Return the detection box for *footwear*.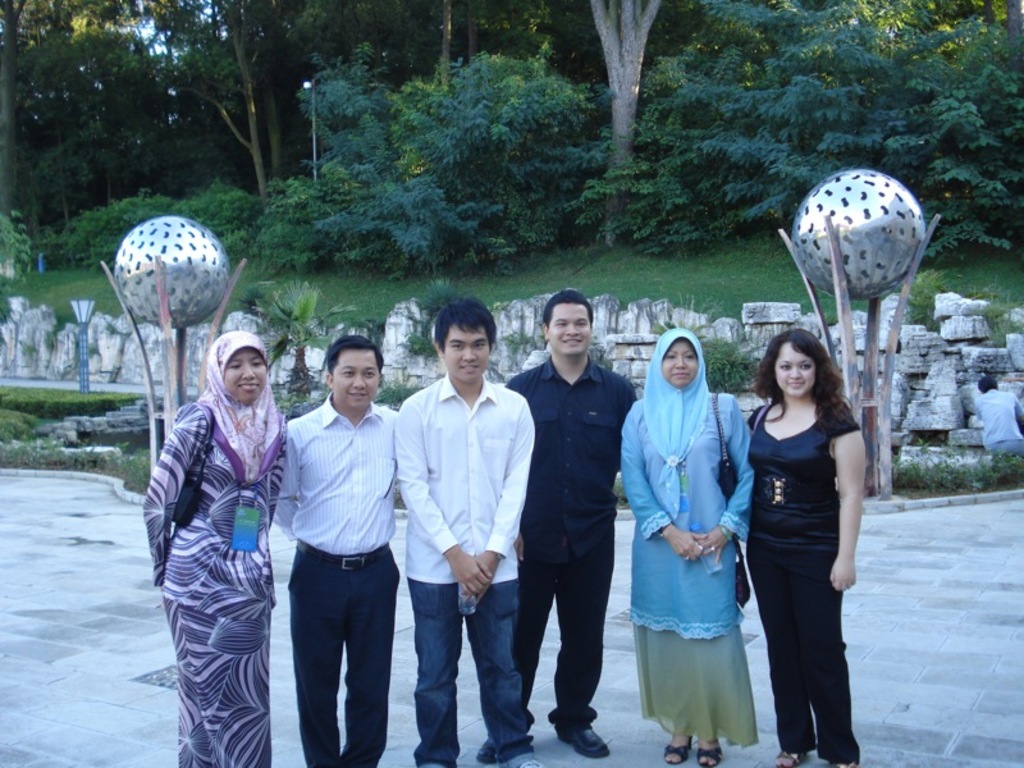
475, 735, 502, 763.
